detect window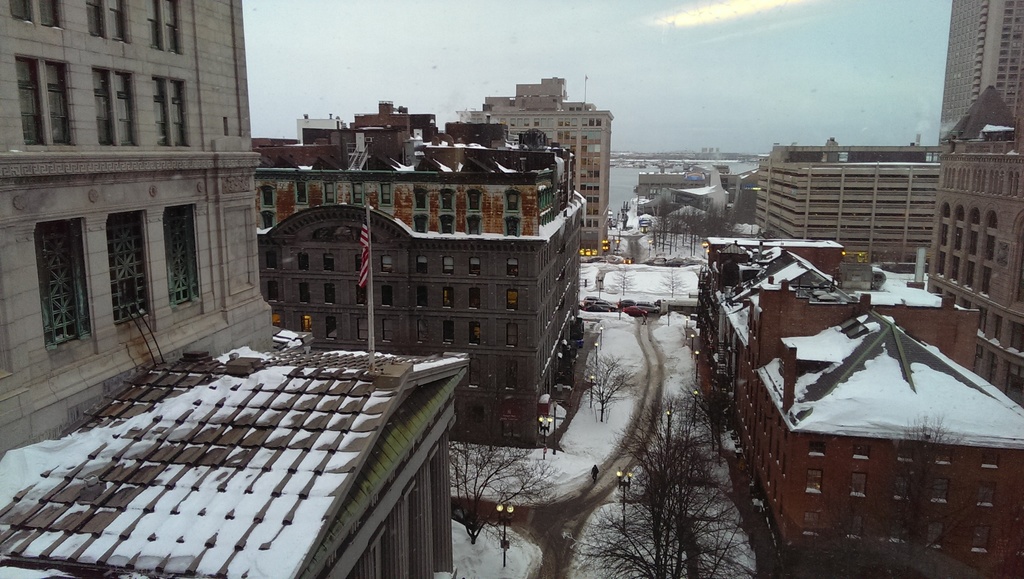
left=355, top=284, right=369, bottom=303
